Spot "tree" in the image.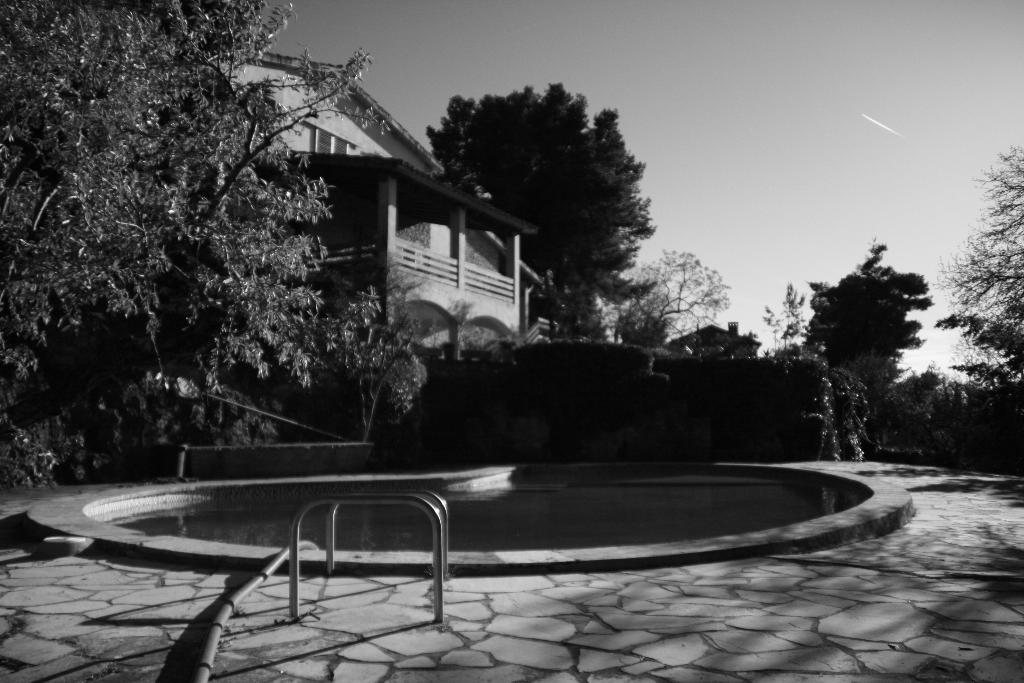
"tree" found at 519, 277, 611, 355.
